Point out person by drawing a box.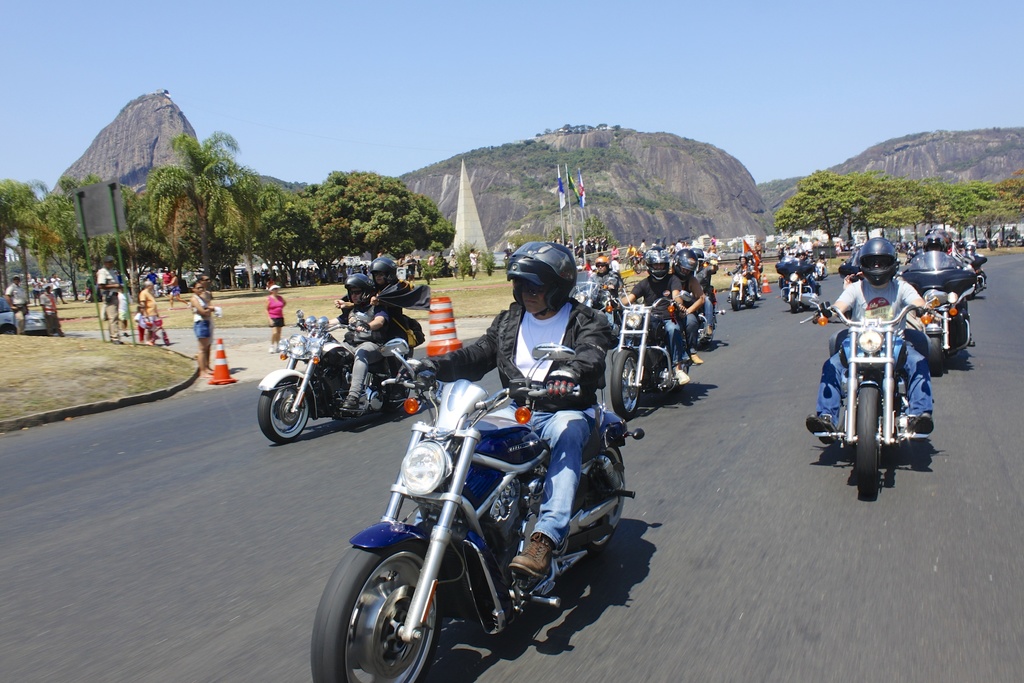
Rect(264, 282, 289, 353).
